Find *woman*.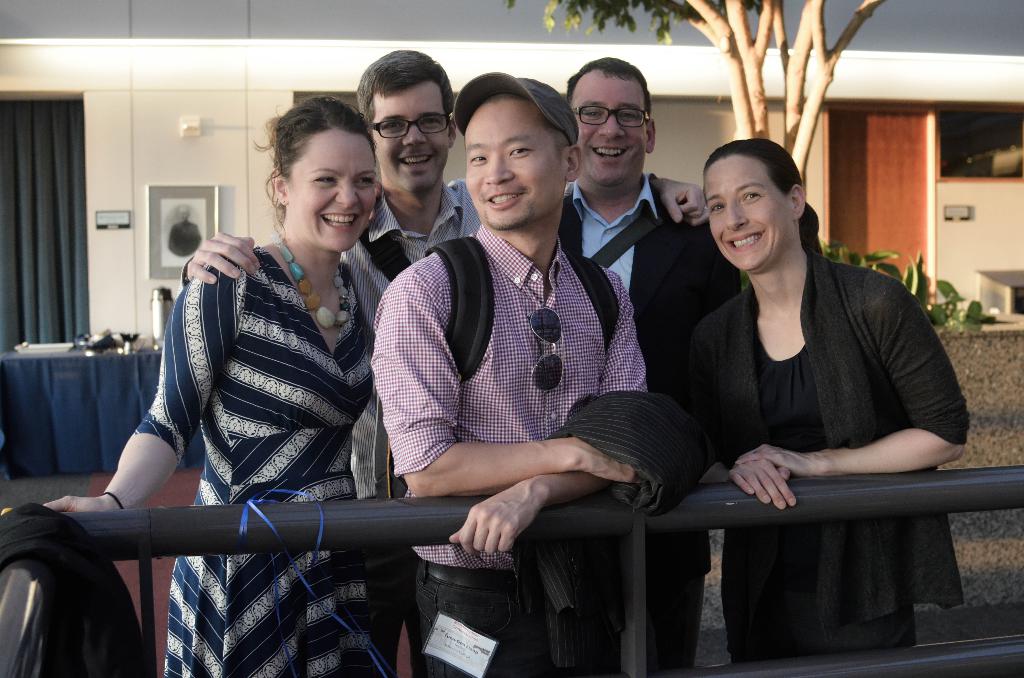
(left=652, top=132, right=957, bottom=677).
